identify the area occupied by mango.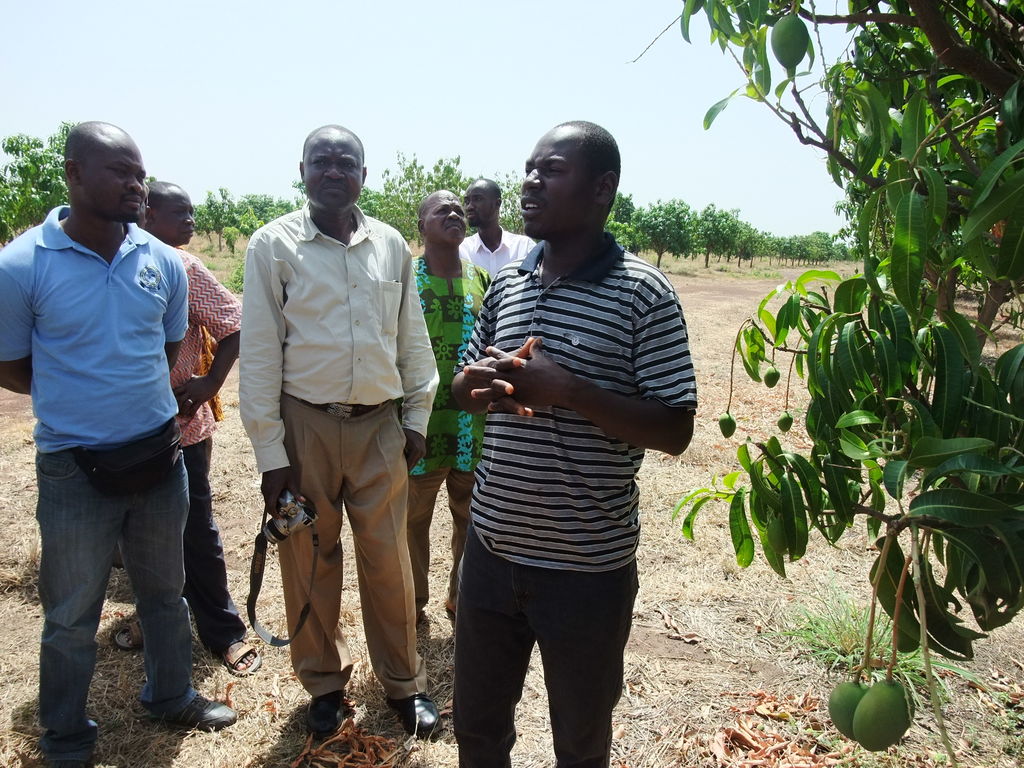
Area: {"x1": 826, "y1": 682, "x2": 865, "y2": 734}.
